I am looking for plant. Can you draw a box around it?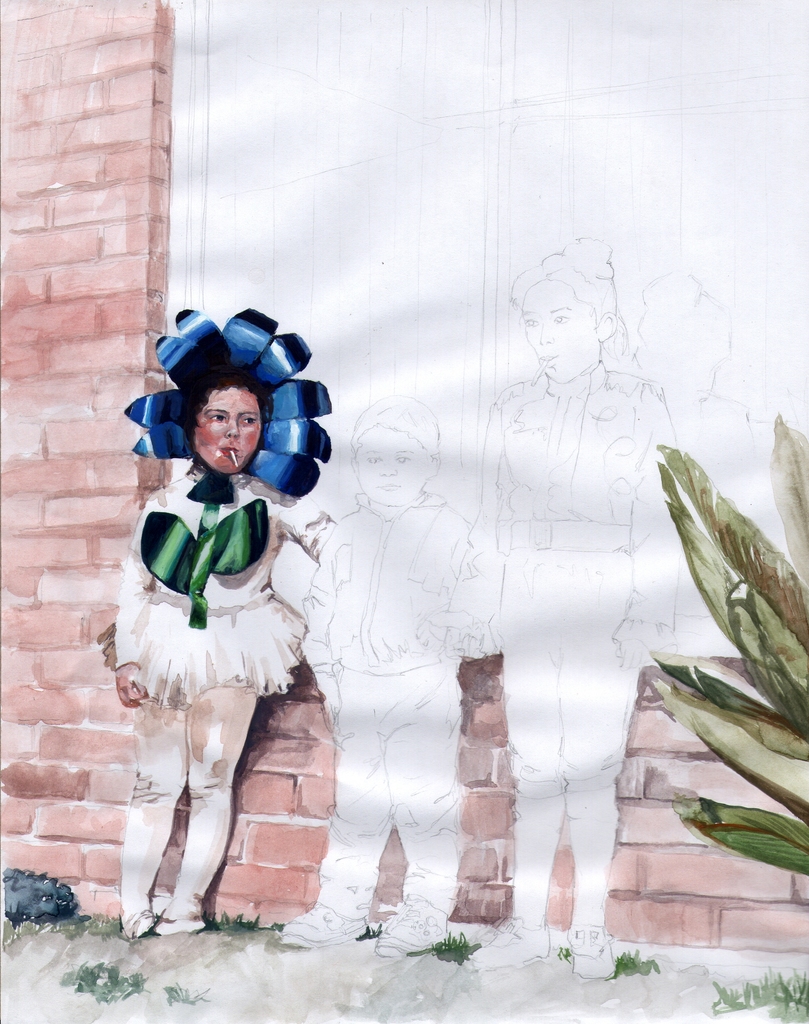
Sure, the bounding box is bbox=[416, 931, 479, 959].
